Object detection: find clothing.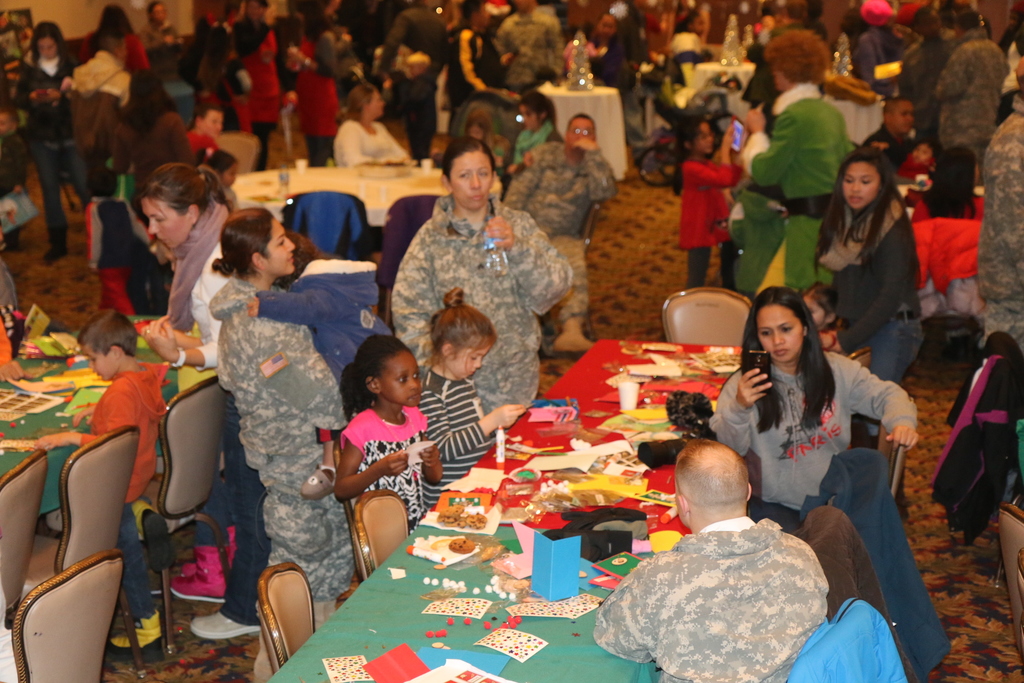
locate(749, 12, 835, 115).
